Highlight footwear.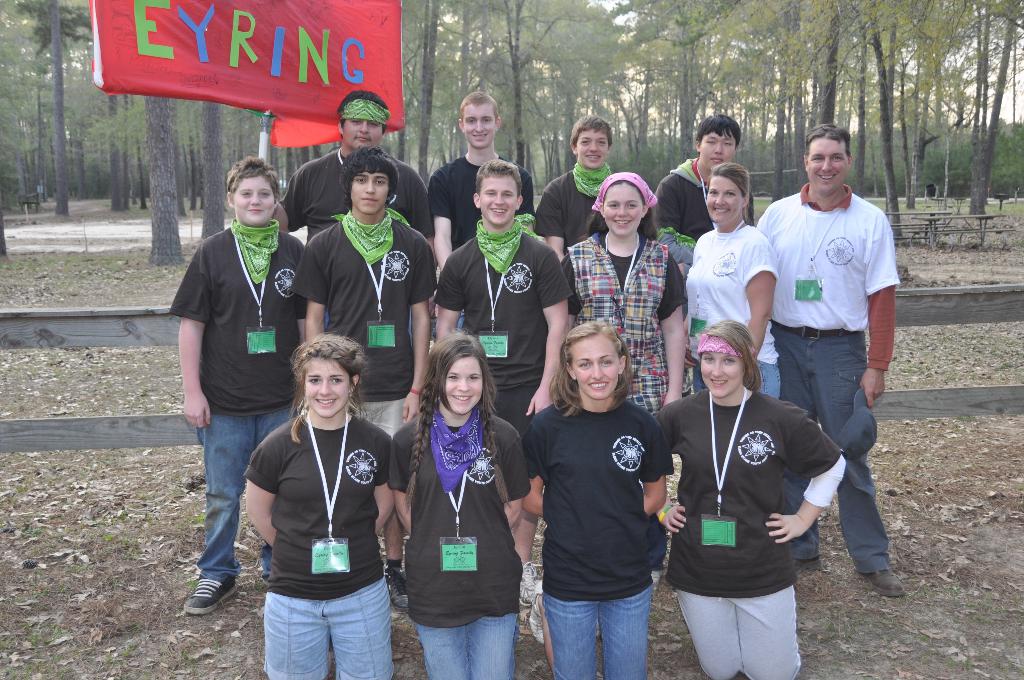
Highlighted region: [792, 559, 820, 578].
